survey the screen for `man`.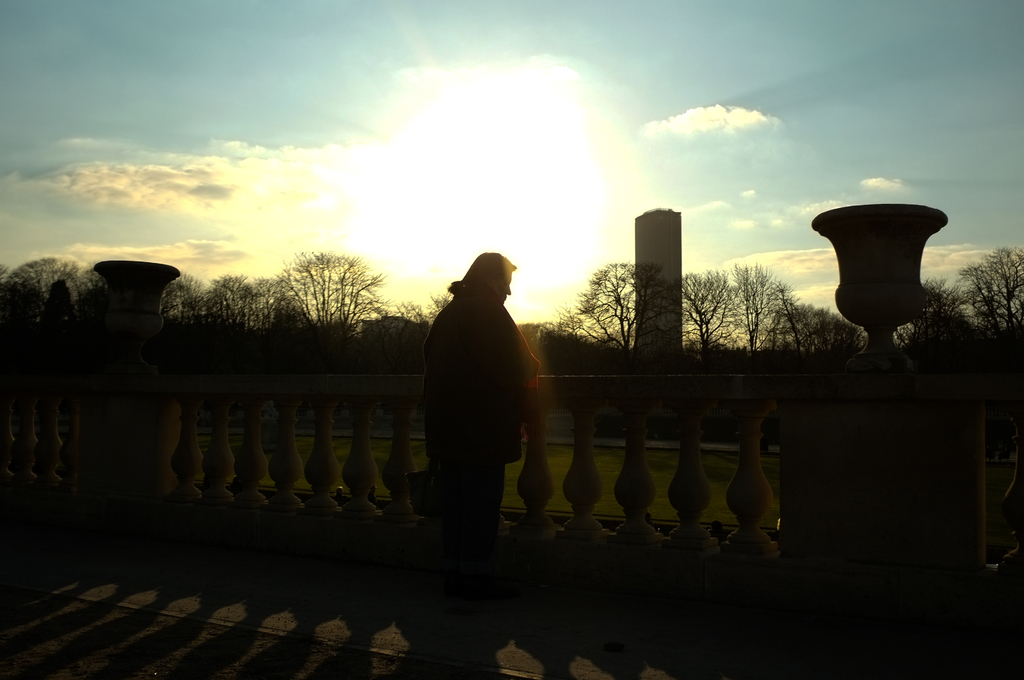
Survey found: (x1=407, y1=243, x2=558, y2=577).
